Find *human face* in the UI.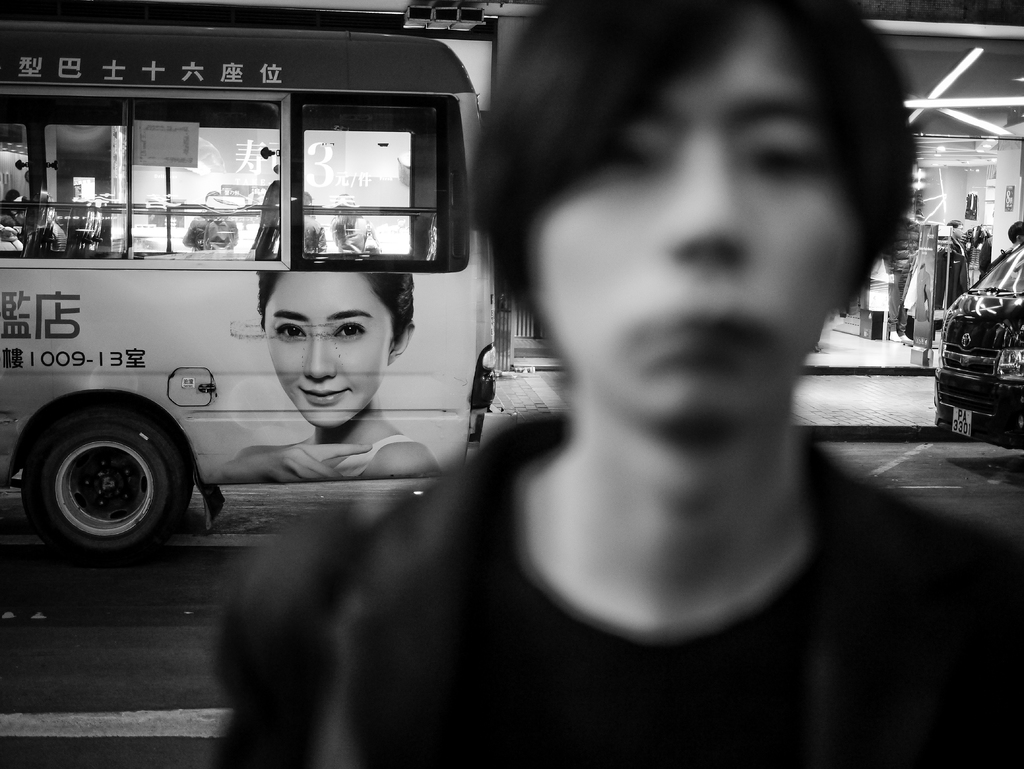
UI element at x1=261, y1=265, x2=392, y2=432.
